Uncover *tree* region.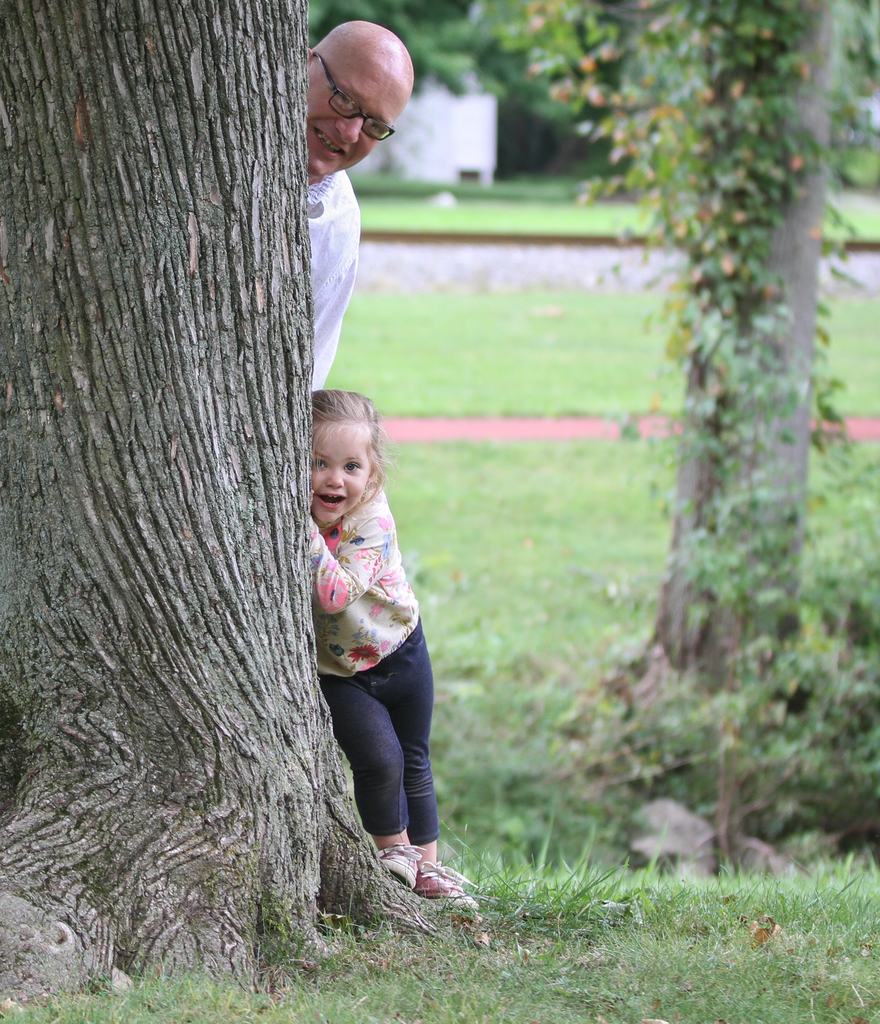
Uncovered: box=[0, 0, 426, 1001].
